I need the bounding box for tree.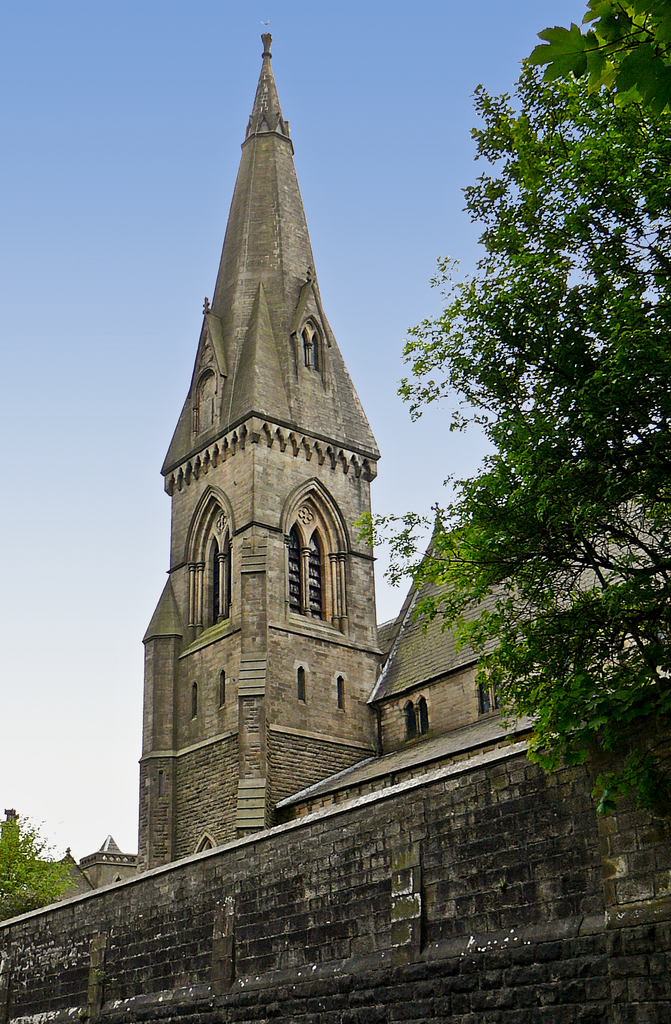
Here it is: [x1=341, y1=0, x2=670, y2=822].
